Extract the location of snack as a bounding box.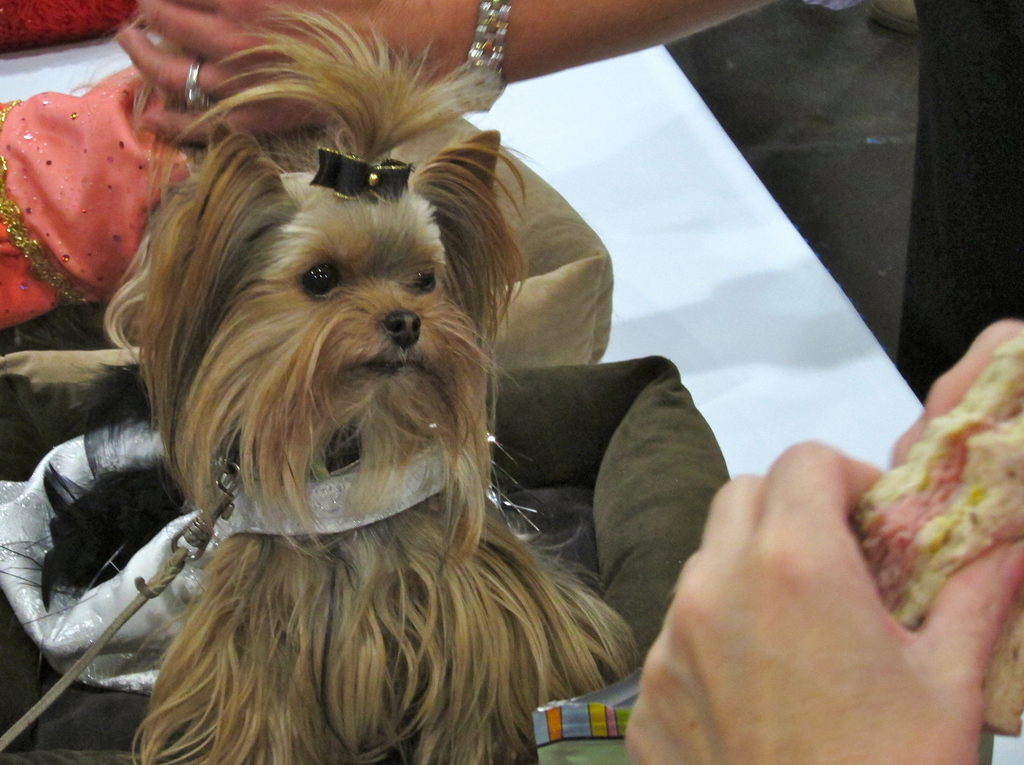
[x1=822, y1=335, x2=1023, y2=743].
